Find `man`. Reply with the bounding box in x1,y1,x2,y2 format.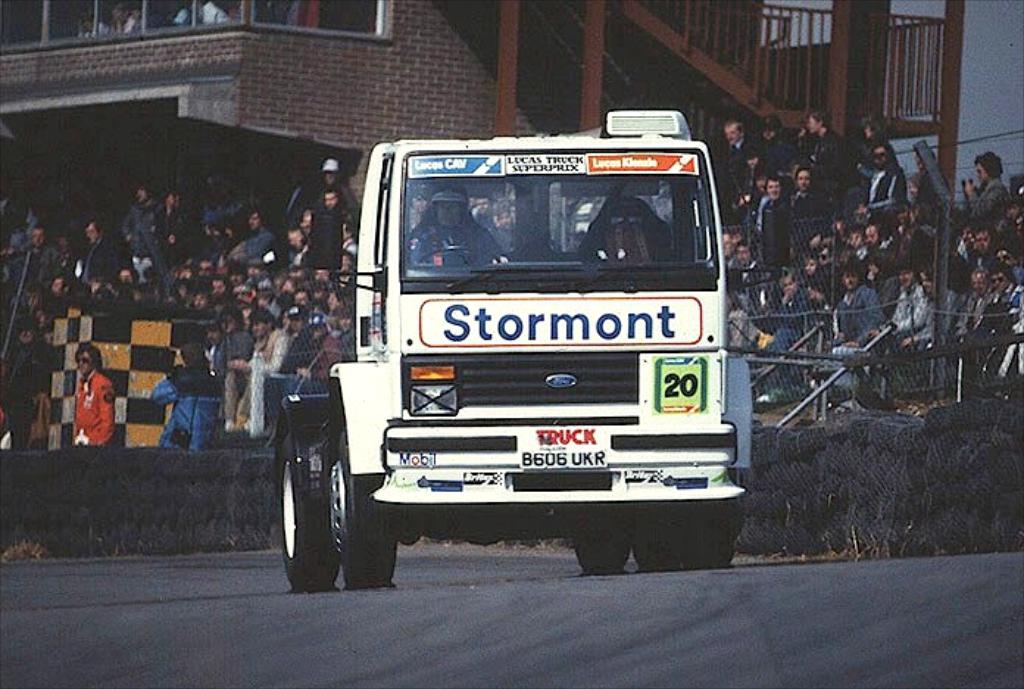
149,344,224,446.
